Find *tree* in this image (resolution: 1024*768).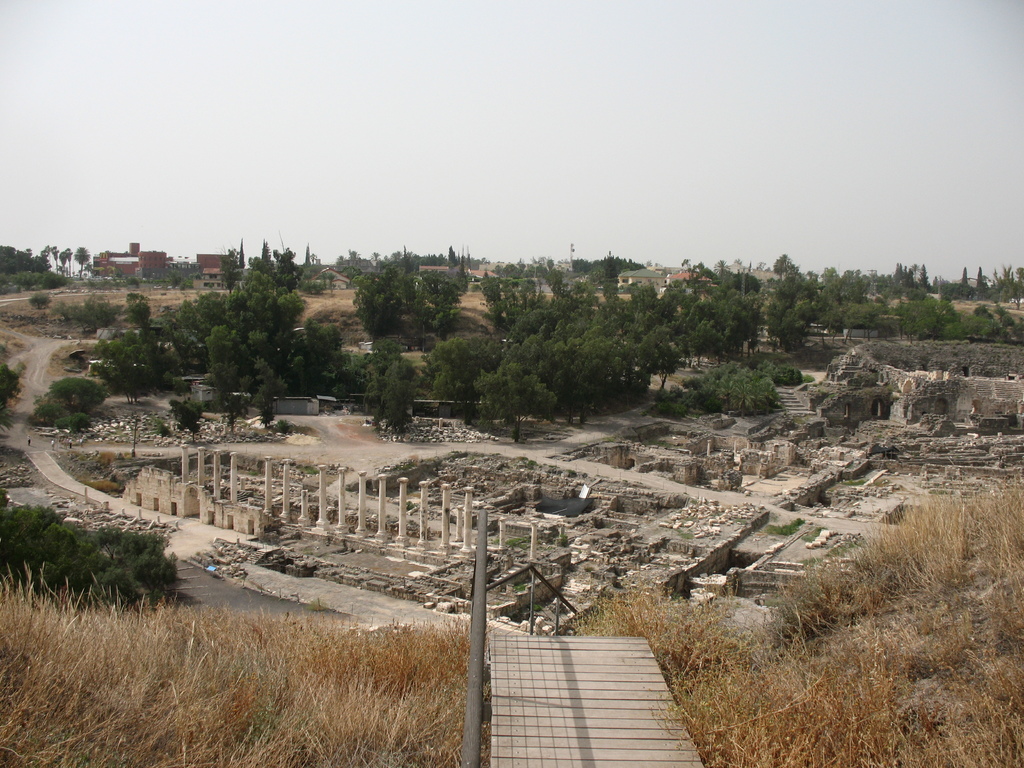
x1=60, y1=248, x2=73, y2=276.
